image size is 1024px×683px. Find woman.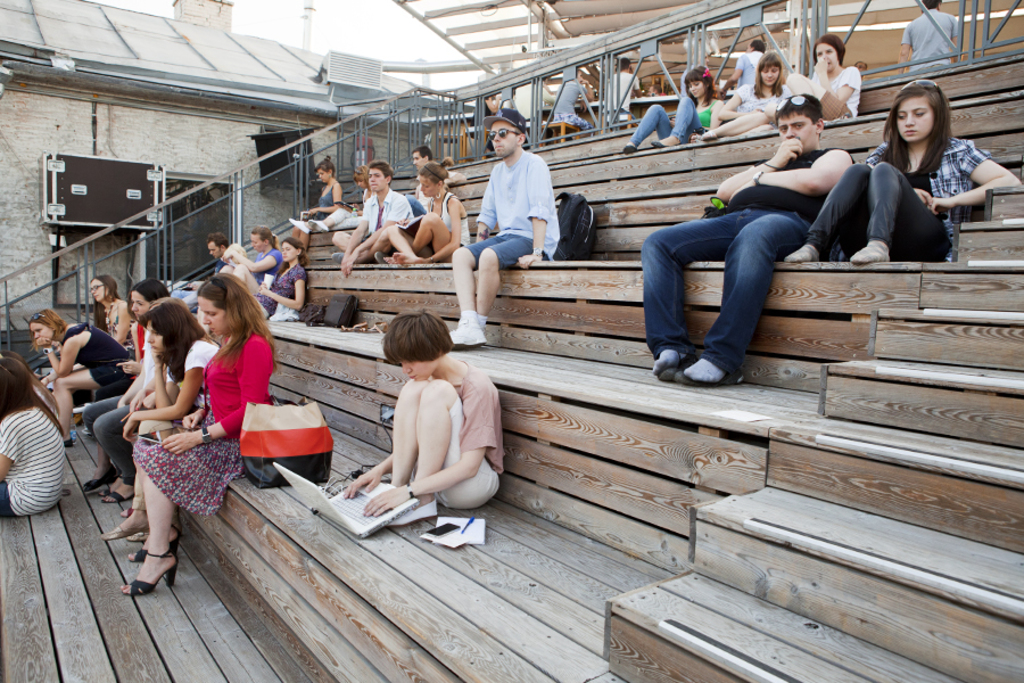
x1=119, y1=271, x2=276, y2=600.
